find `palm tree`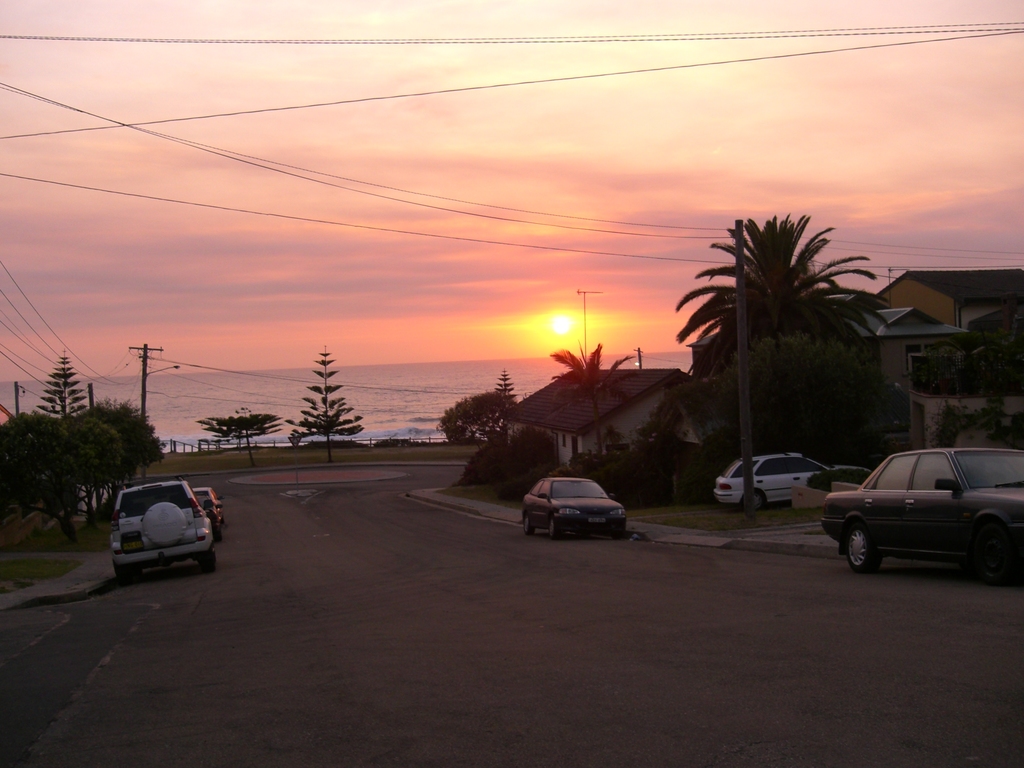
crop(544, 347, 616, 437)
